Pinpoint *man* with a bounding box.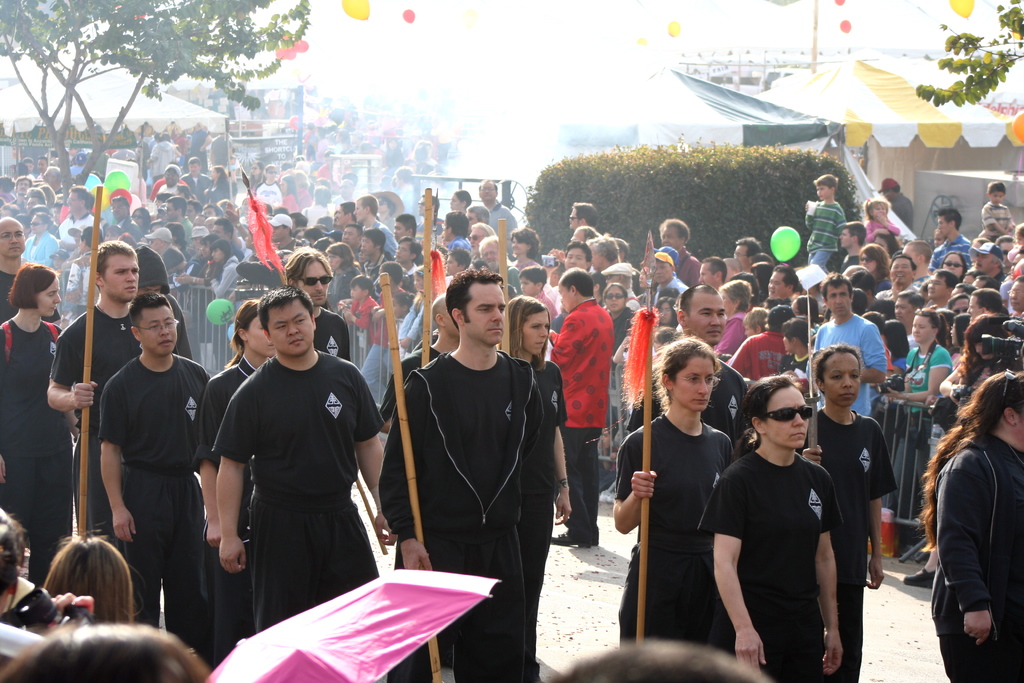
BBox(877, 251, 922, 299).
